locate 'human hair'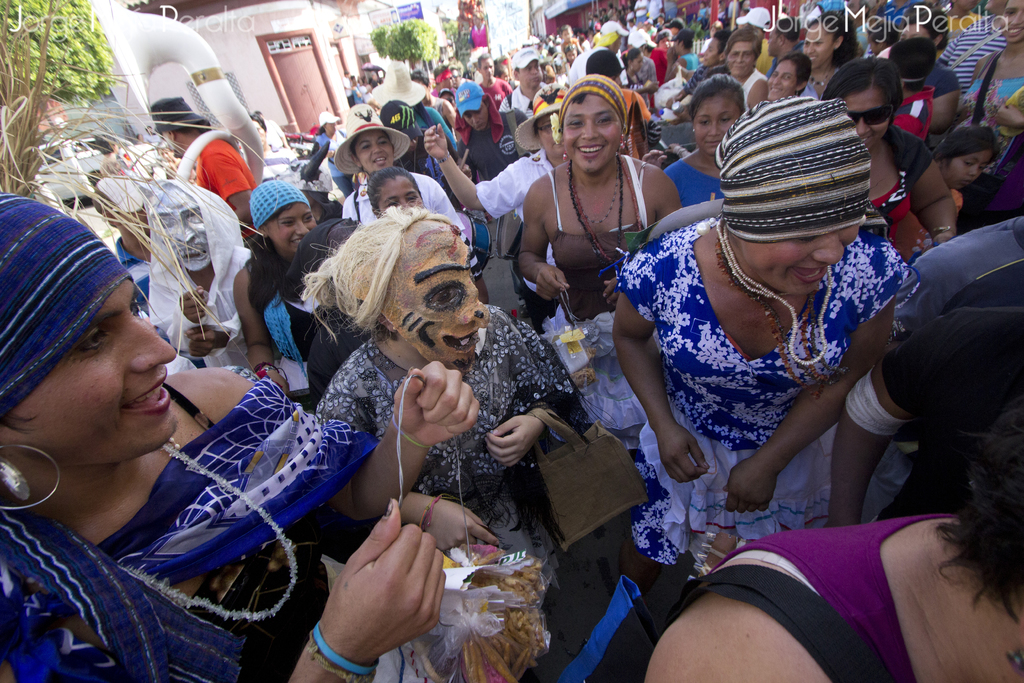
bbox(909, 8, 948, 48)
